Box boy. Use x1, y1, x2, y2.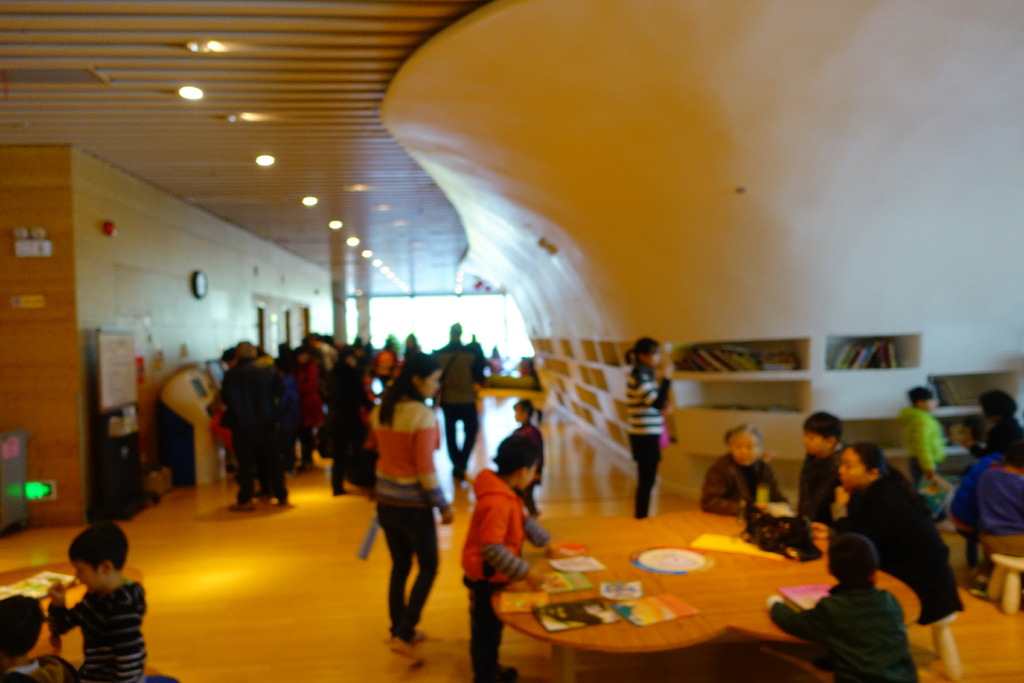
461, 437, 557, 682.
